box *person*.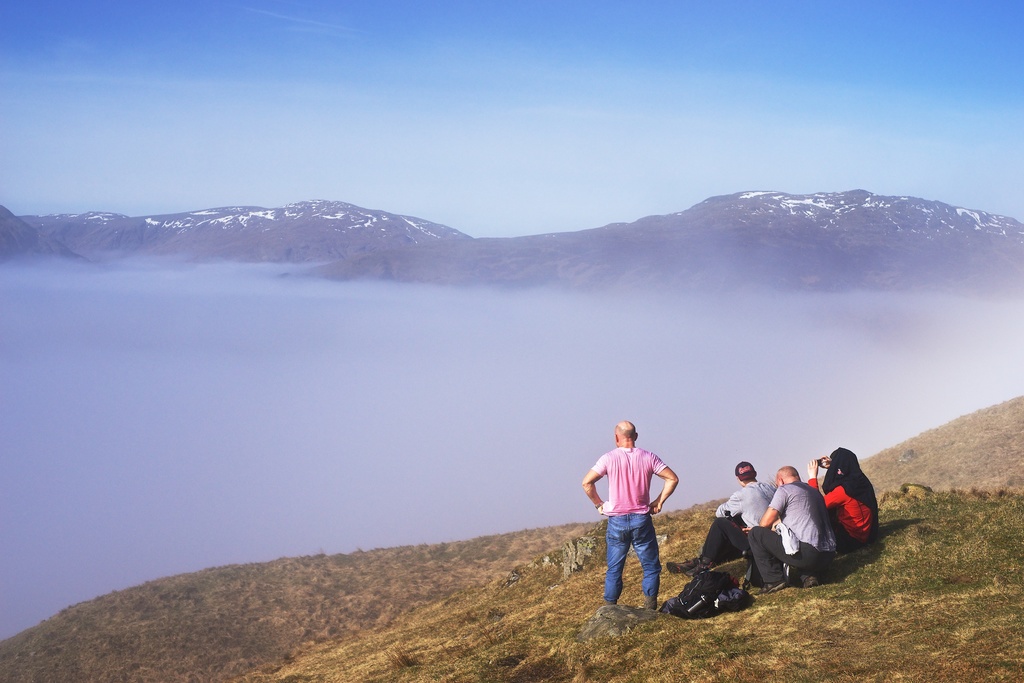
bbox(582, 415, 675, 613).
